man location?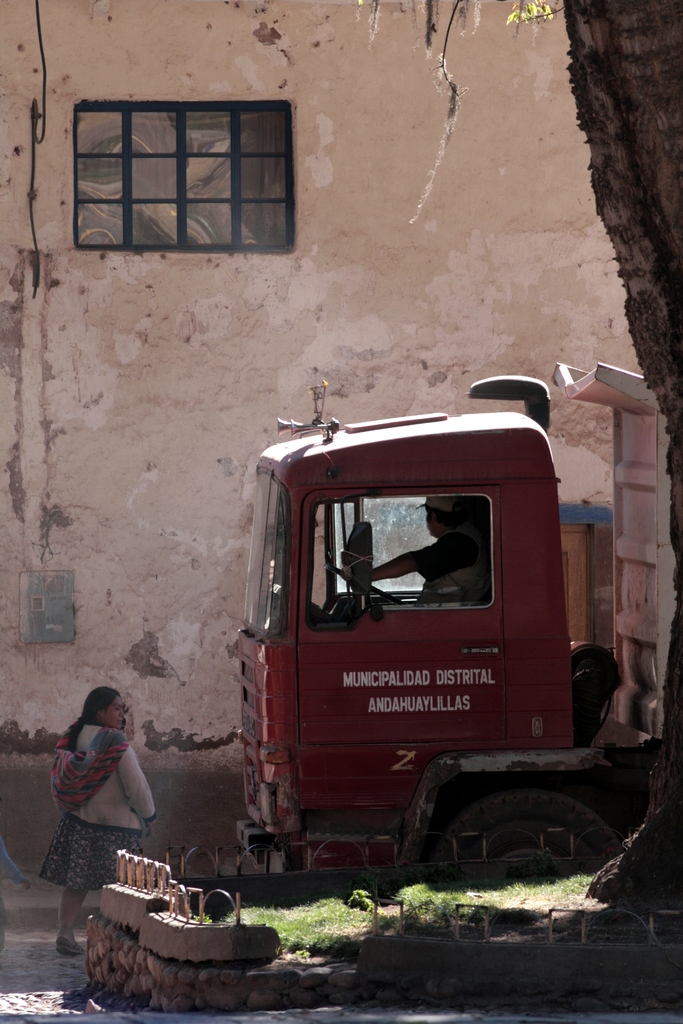
<bbox>345, 492, 493, 605</bbox>
